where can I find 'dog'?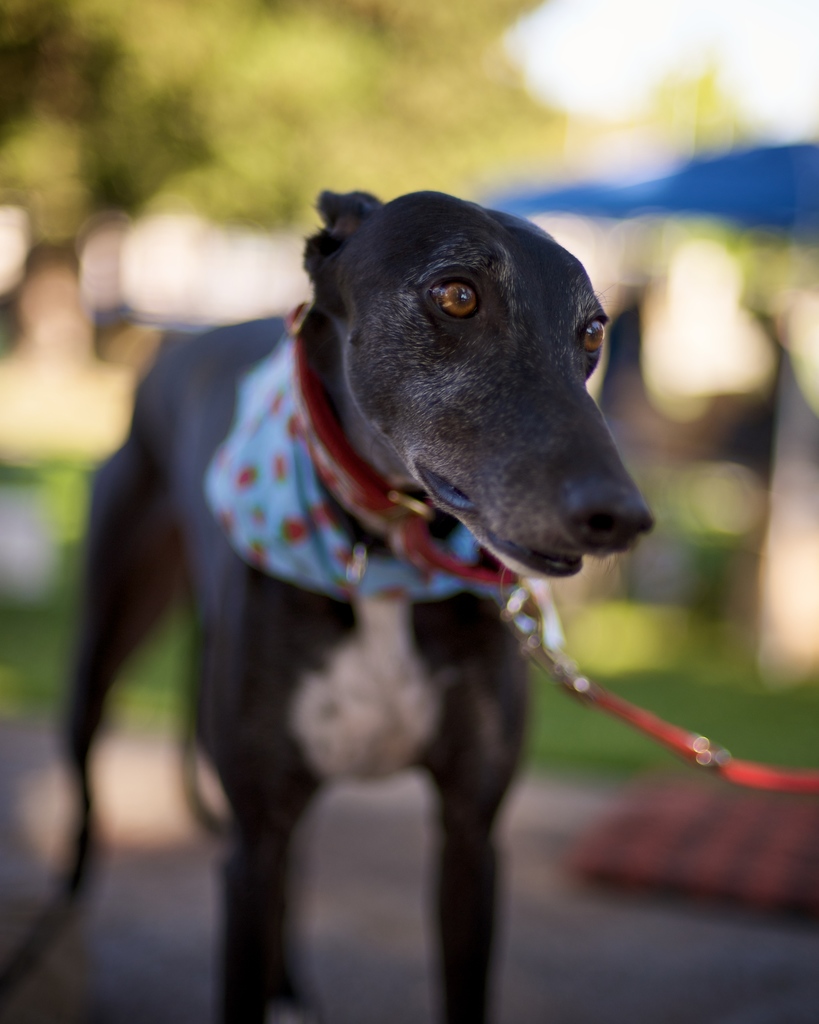
You can find it at [0, 188, 662, 1023].
